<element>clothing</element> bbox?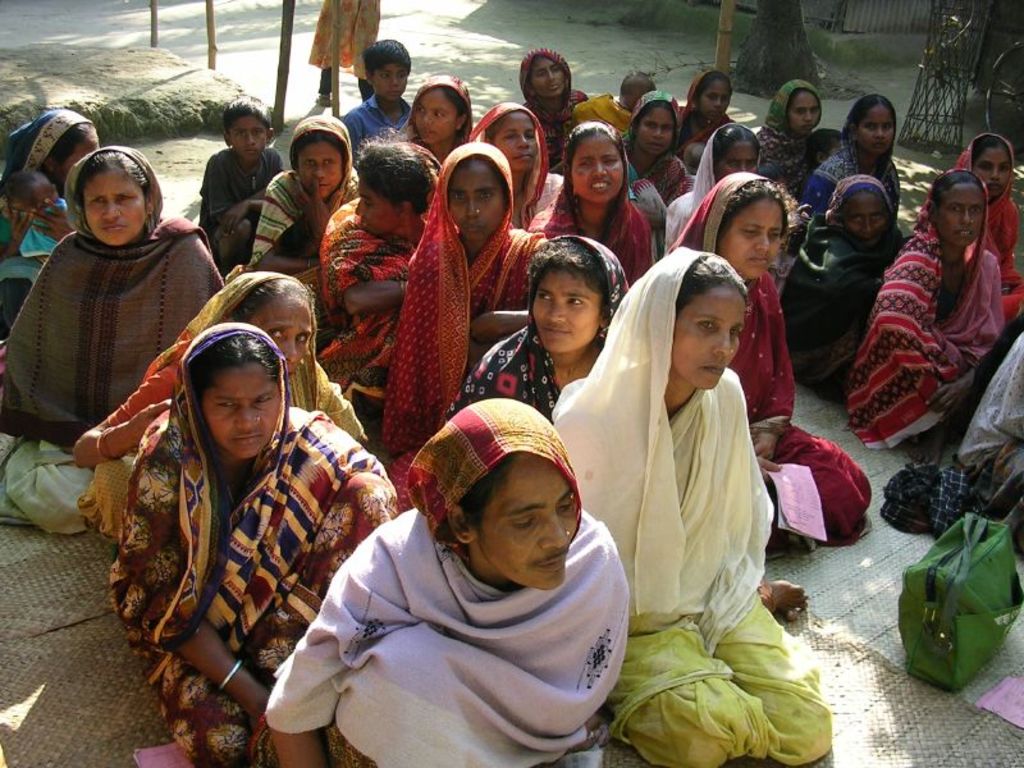
bbox=(466, 96, 559, 232)
